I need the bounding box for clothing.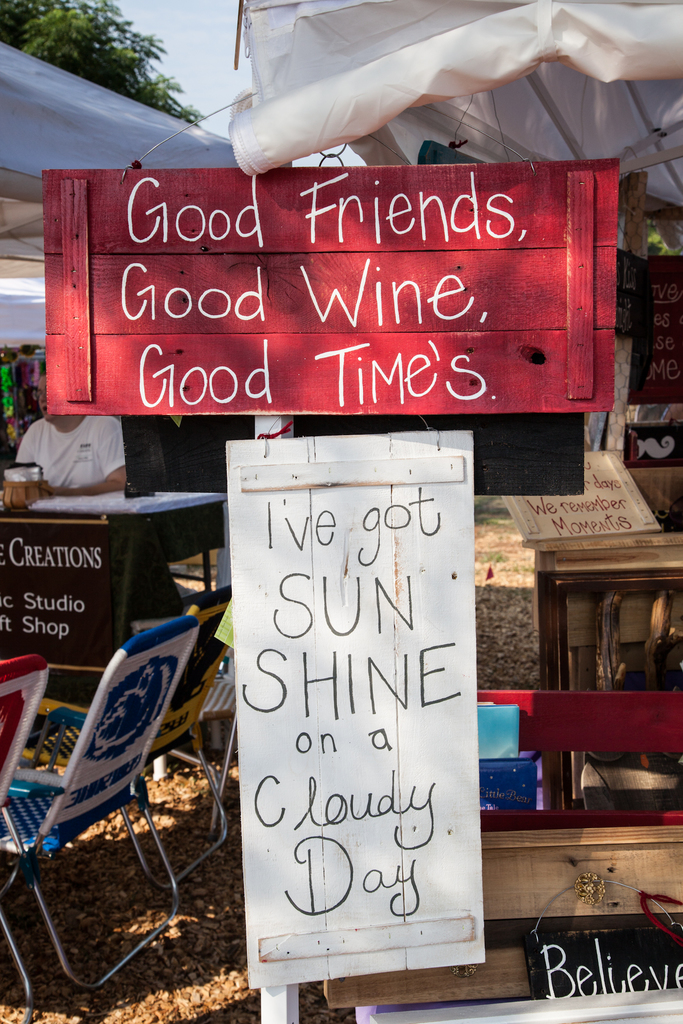
Here it is: 22:407:127:495.
